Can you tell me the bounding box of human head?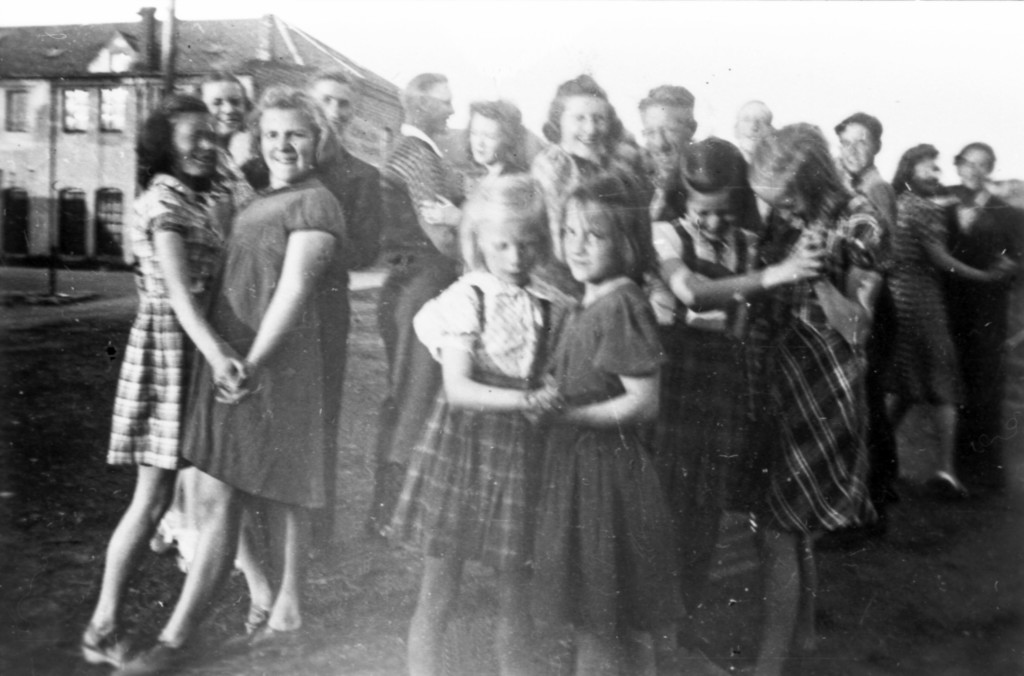
<box>242,83,337,181</box>.
